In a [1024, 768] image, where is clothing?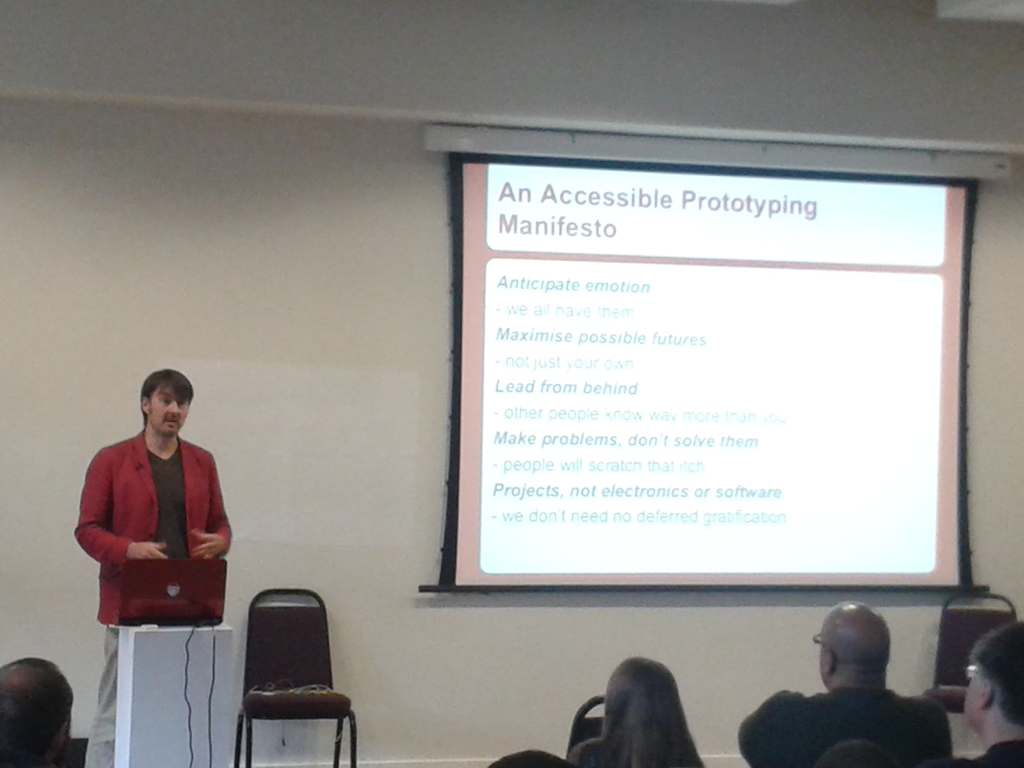
<box>74,429,234,767</box>.
